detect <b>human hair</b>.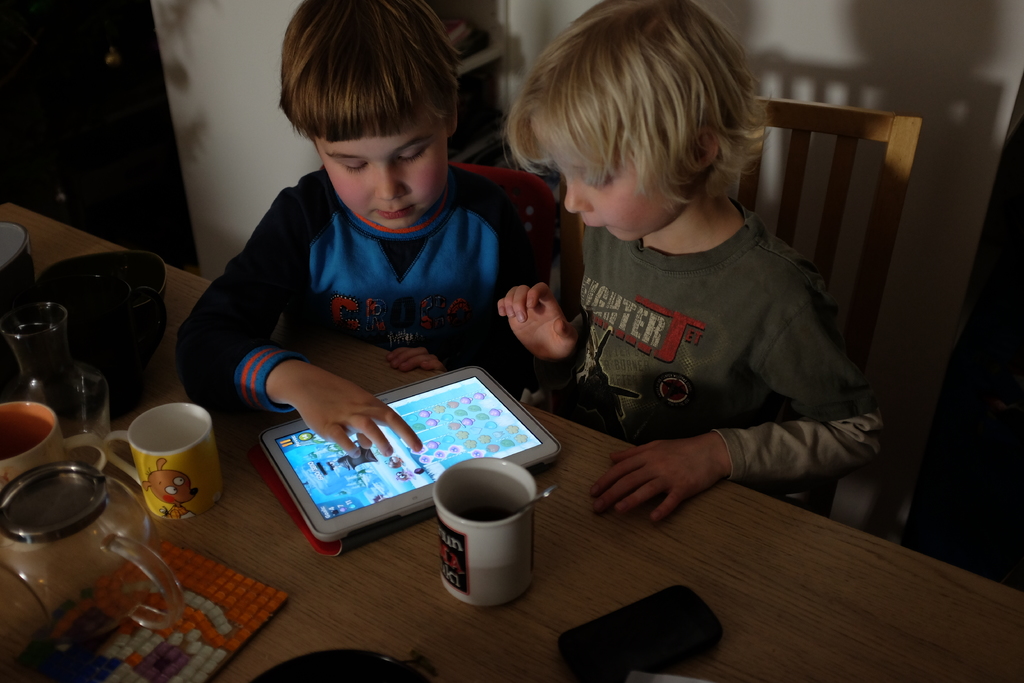
Detected at region(513, 12, 772, 243).
